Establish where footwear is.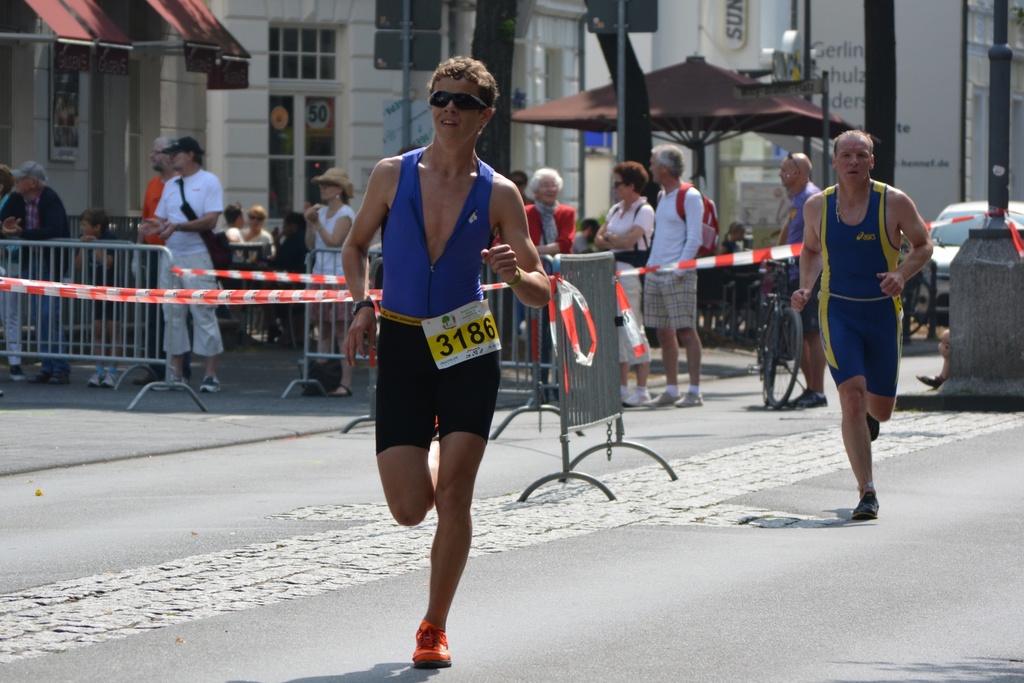
Established at x1=88, y1=373, x2=102, y2=387.
